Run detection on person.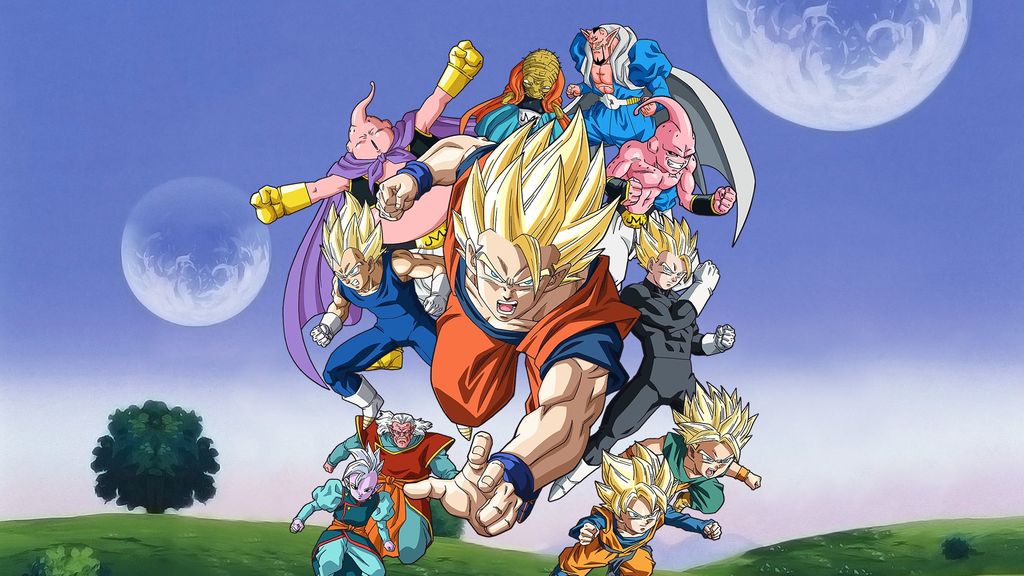
Result: detection(614, 376, 764, 509).
